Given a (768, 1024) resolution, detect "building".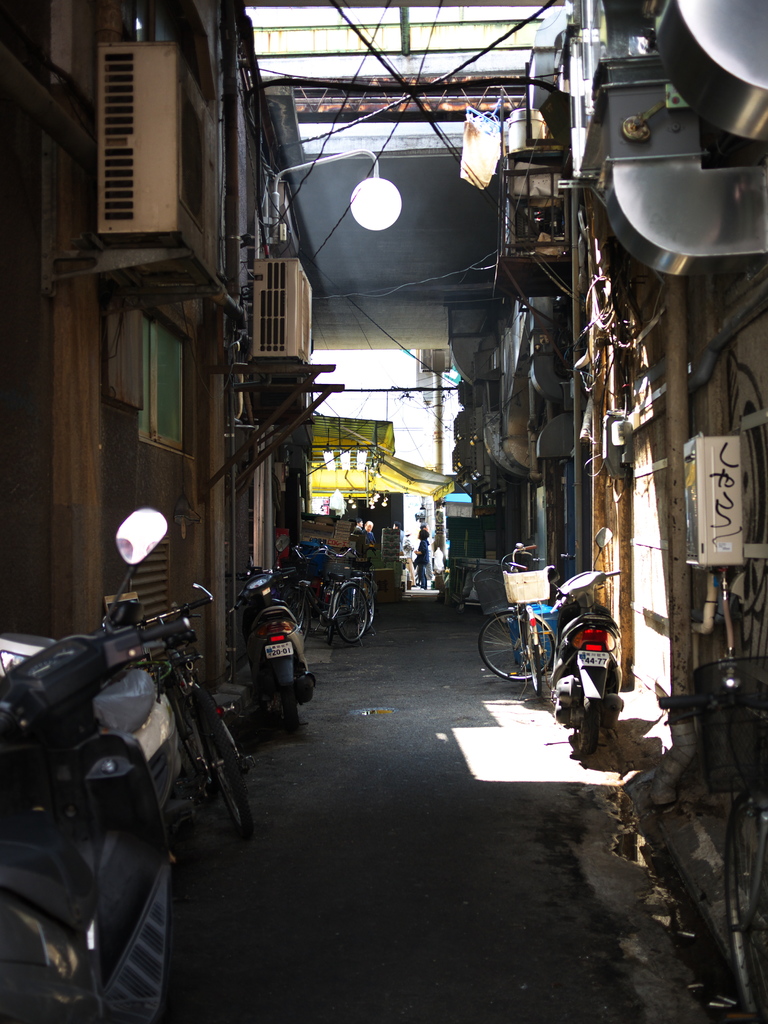
left=0, top=0, right=341, bottom=694.
